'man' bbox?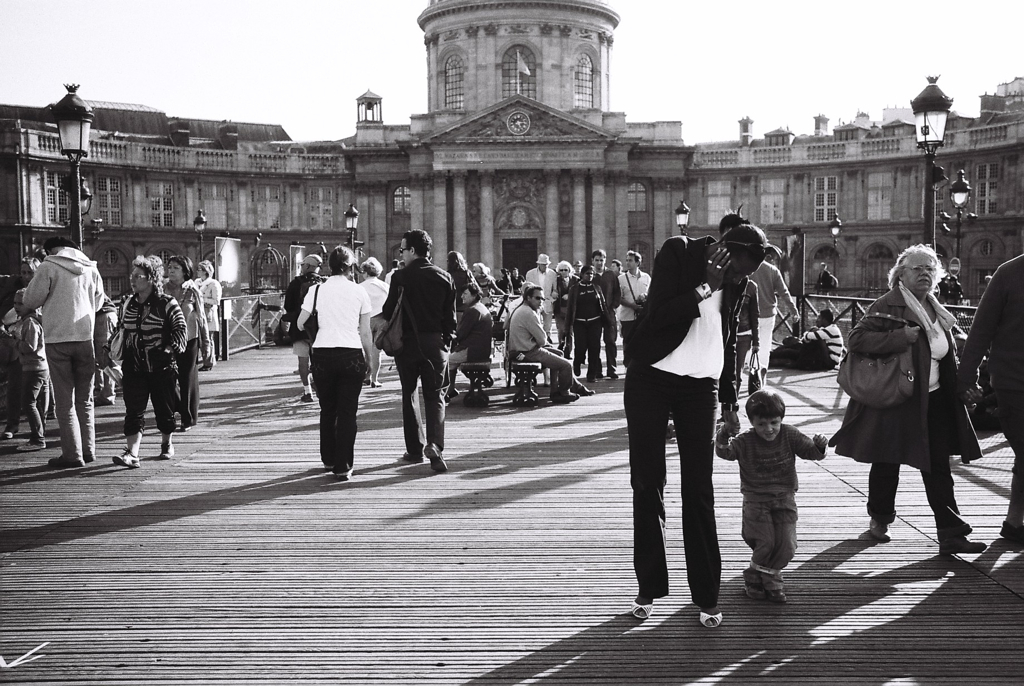
BBox(371, 213, 455, 493)
